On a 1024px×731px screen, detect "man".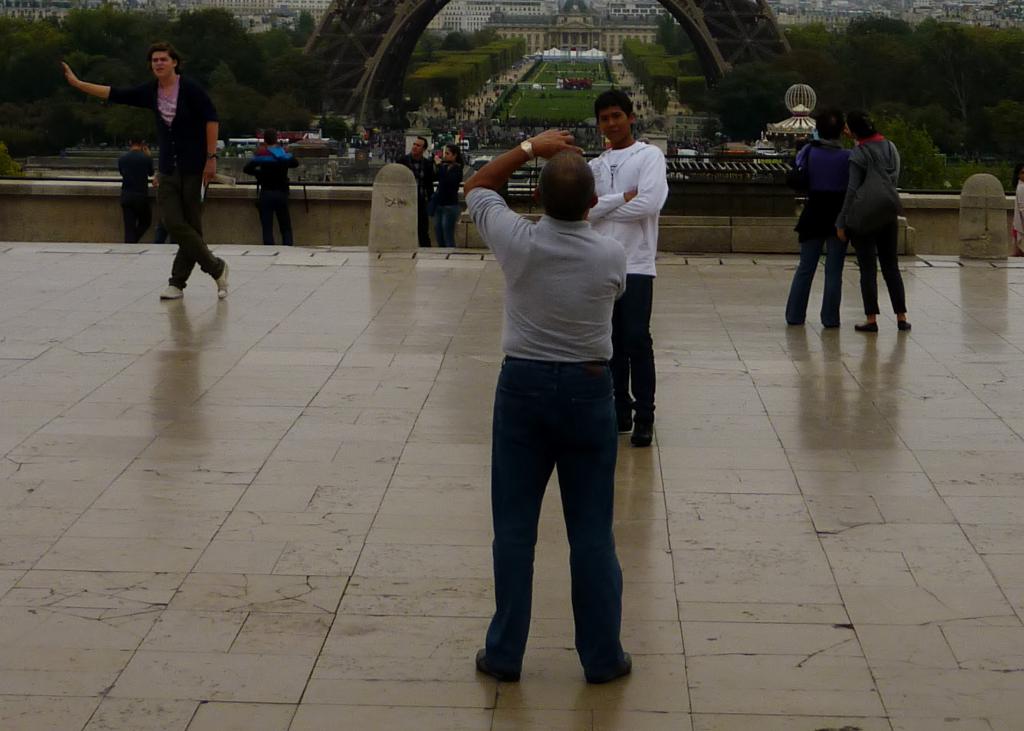
<bbox>459, 109, 666, 676</bbox>.
